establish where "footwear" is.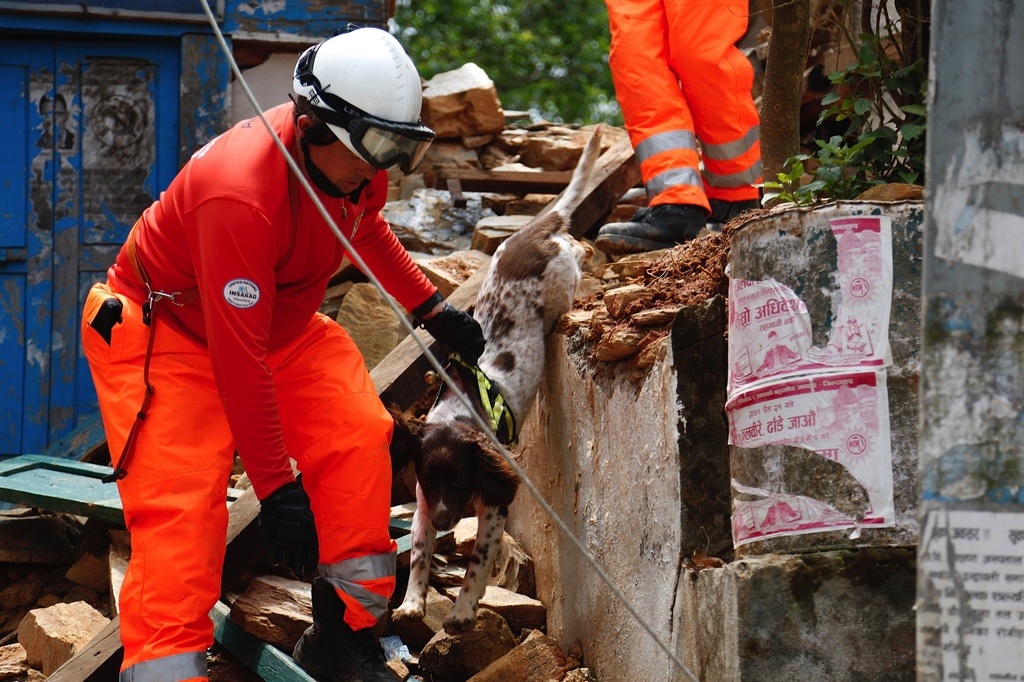
Established at l=703, t=189, r=755, b=220.
